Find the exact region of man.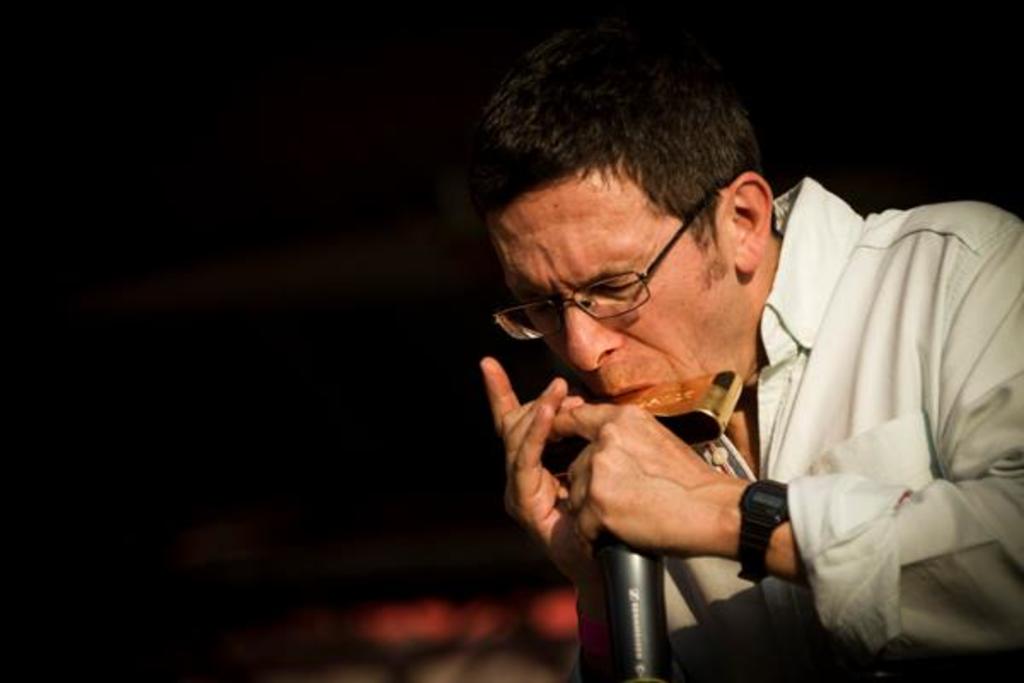
Exact region: x1=474, y1=15, x2=1022, y2=681.
